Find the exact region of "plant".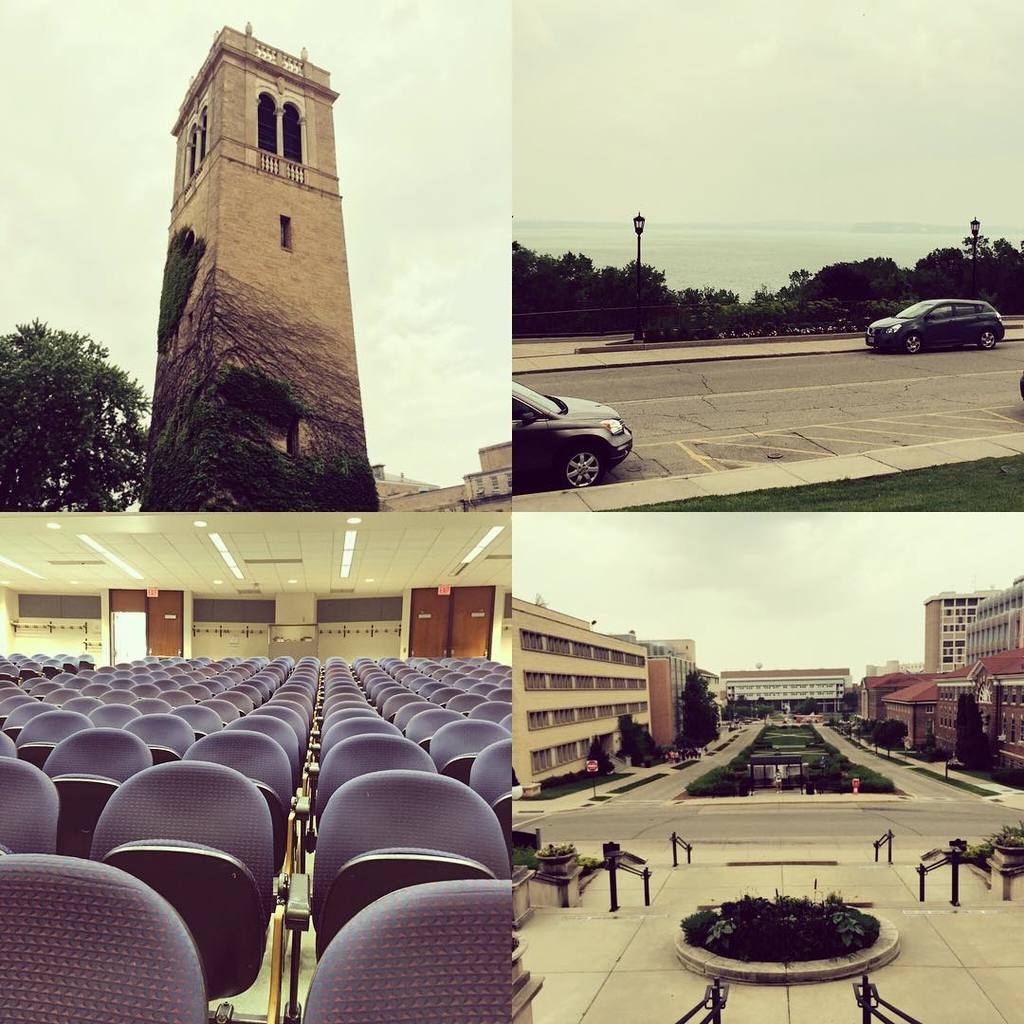
Exact region: 907/731/946/772.
